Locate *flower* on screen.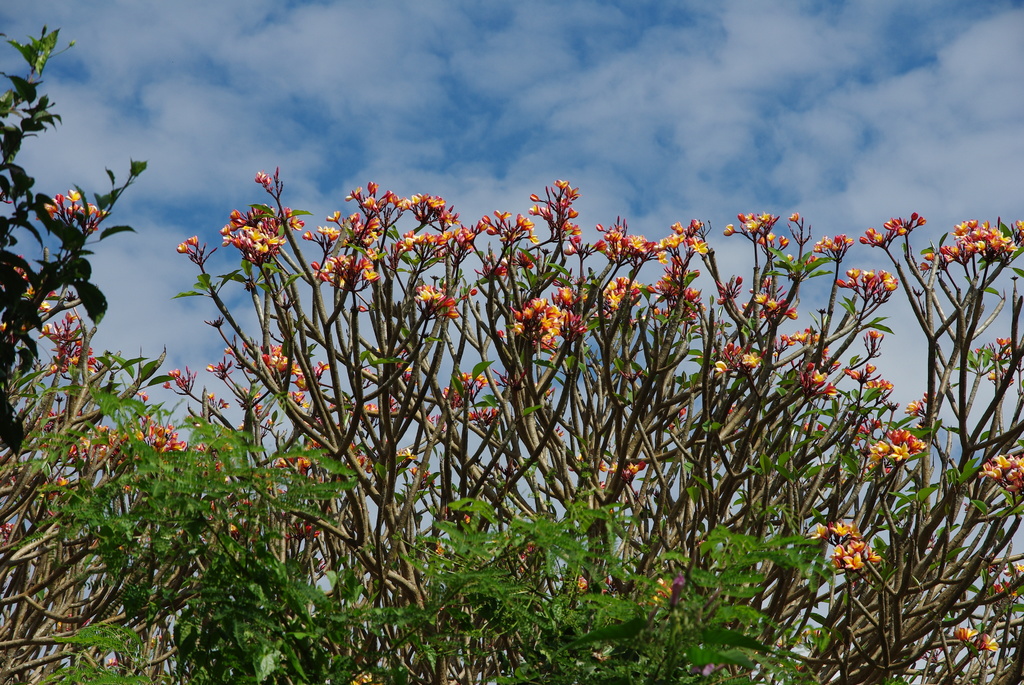
On screen at BBox(810, 519, 881, 576).
